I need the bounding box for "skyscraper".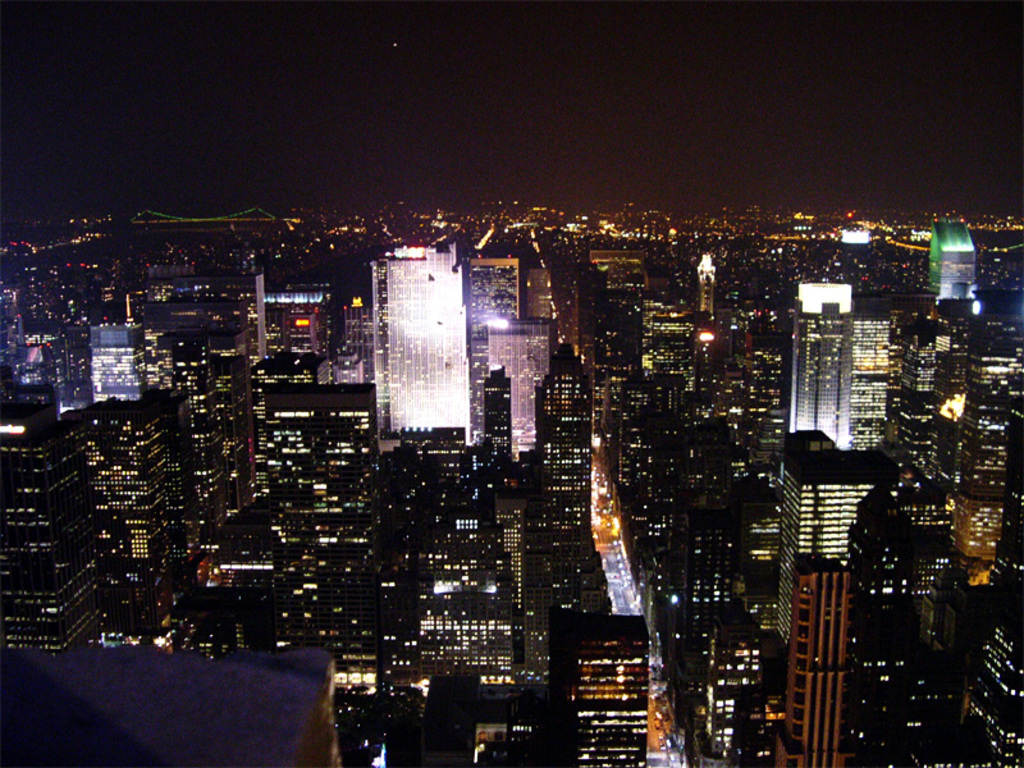
Here it is: region(364, 247, 476, 445).
